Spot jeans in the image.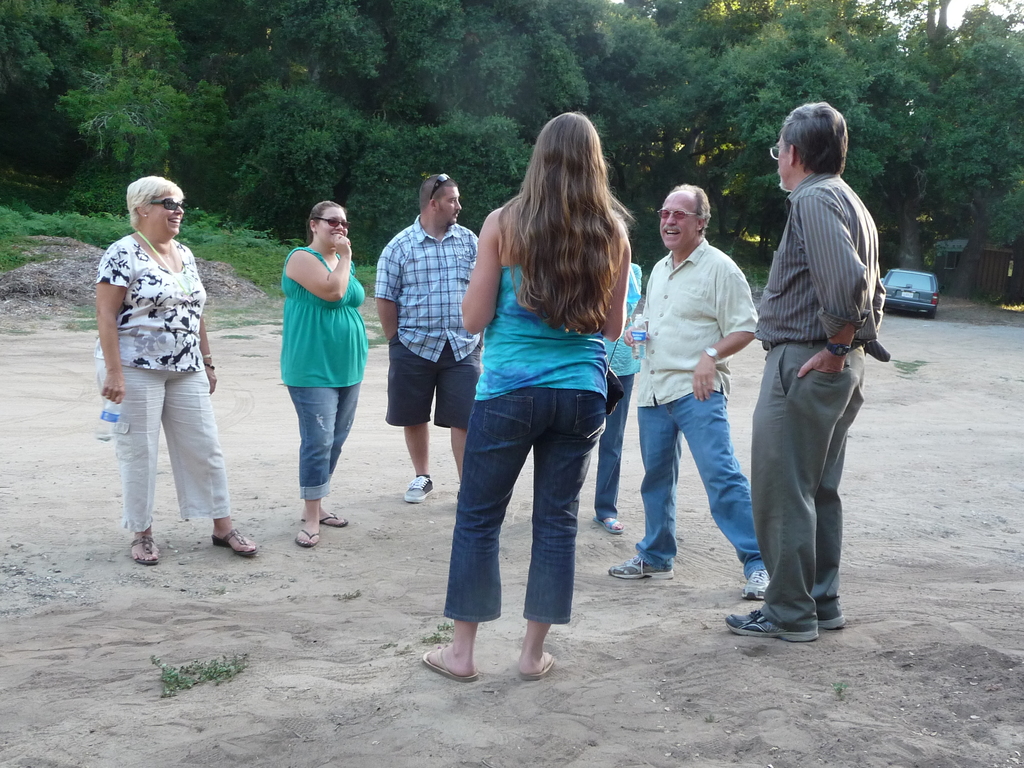
jeans found at {"left": 435, "top": 384, "right": 605, "bottom": 660}.
